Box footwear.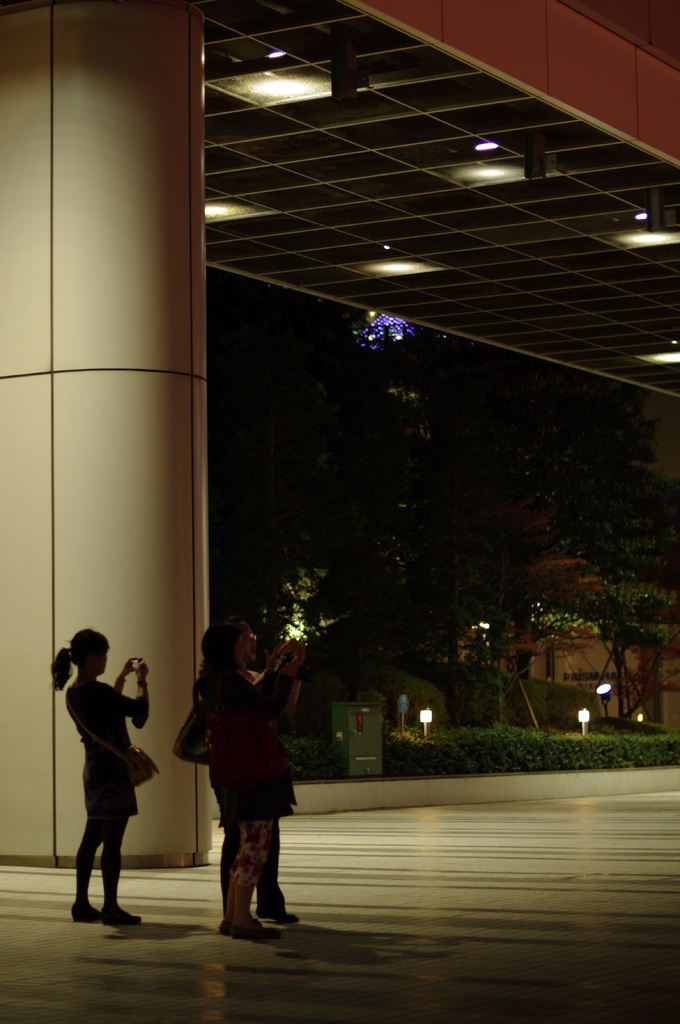
(left=99, top=906, right=143, bottom=925).
